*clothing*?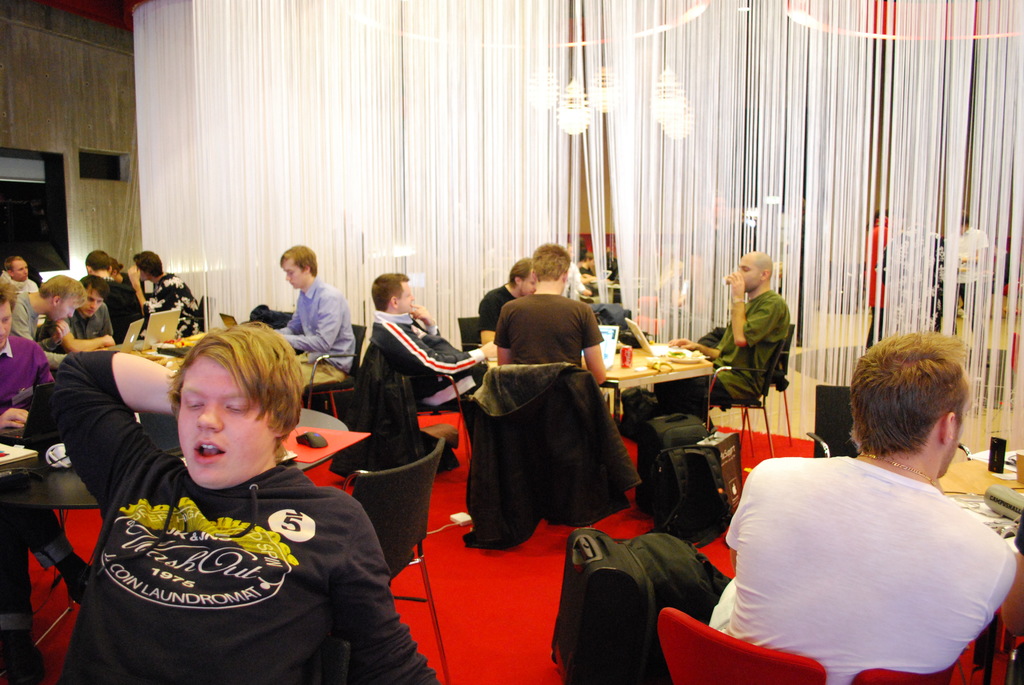
bbox=[0, 335, 77, 650]
